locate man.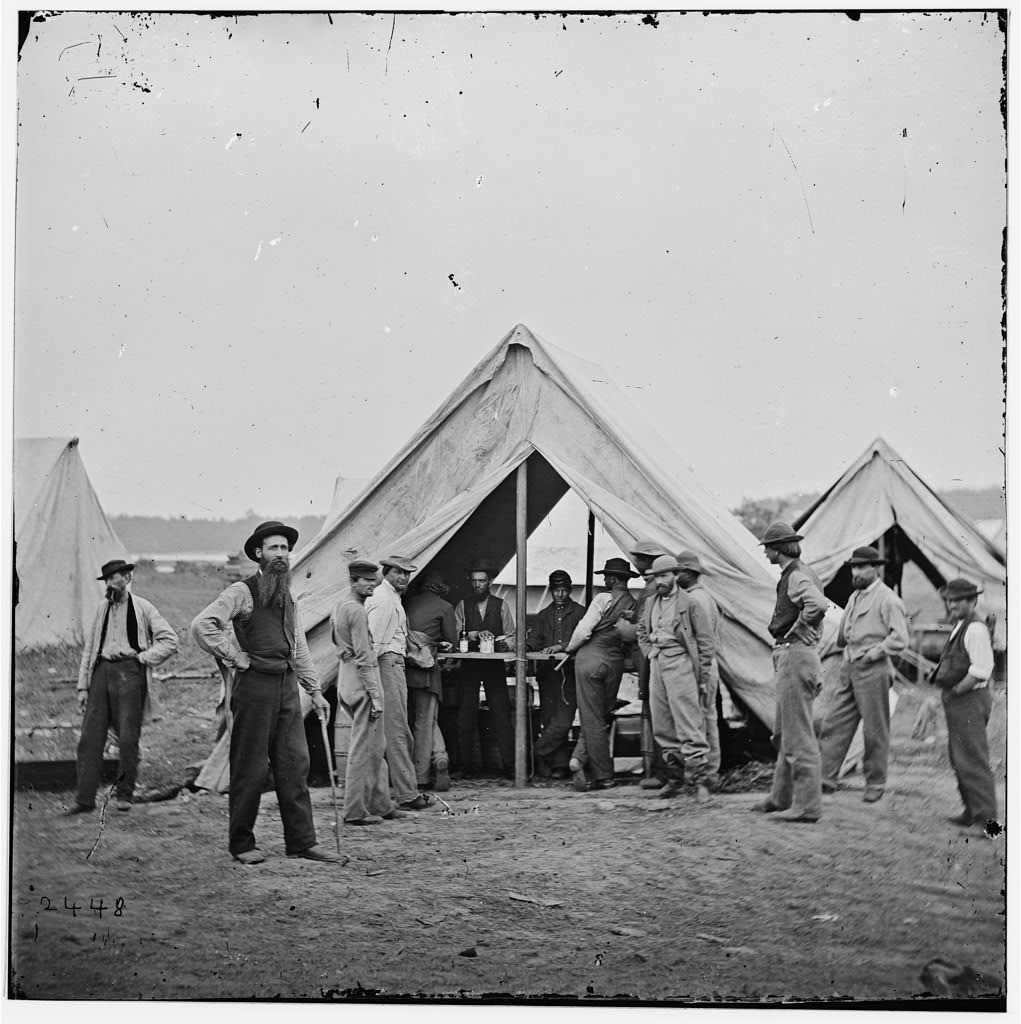
Bounding box: bbox(747, 513, 825, 827).
